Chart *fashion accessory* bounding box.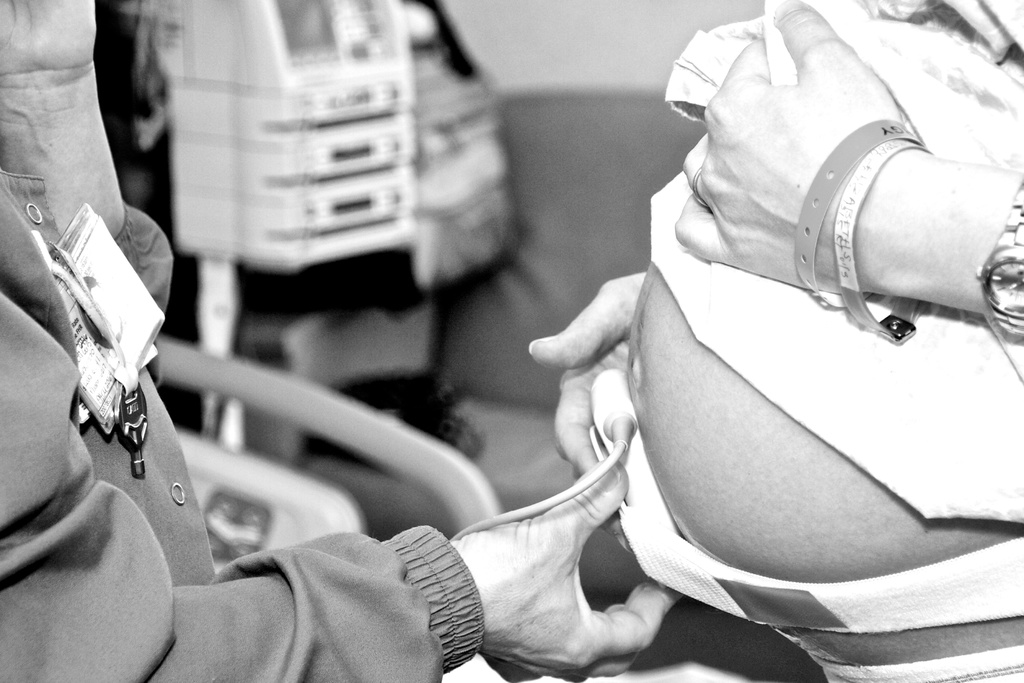
Charted: select_region(973, 176, 1023, 337).
